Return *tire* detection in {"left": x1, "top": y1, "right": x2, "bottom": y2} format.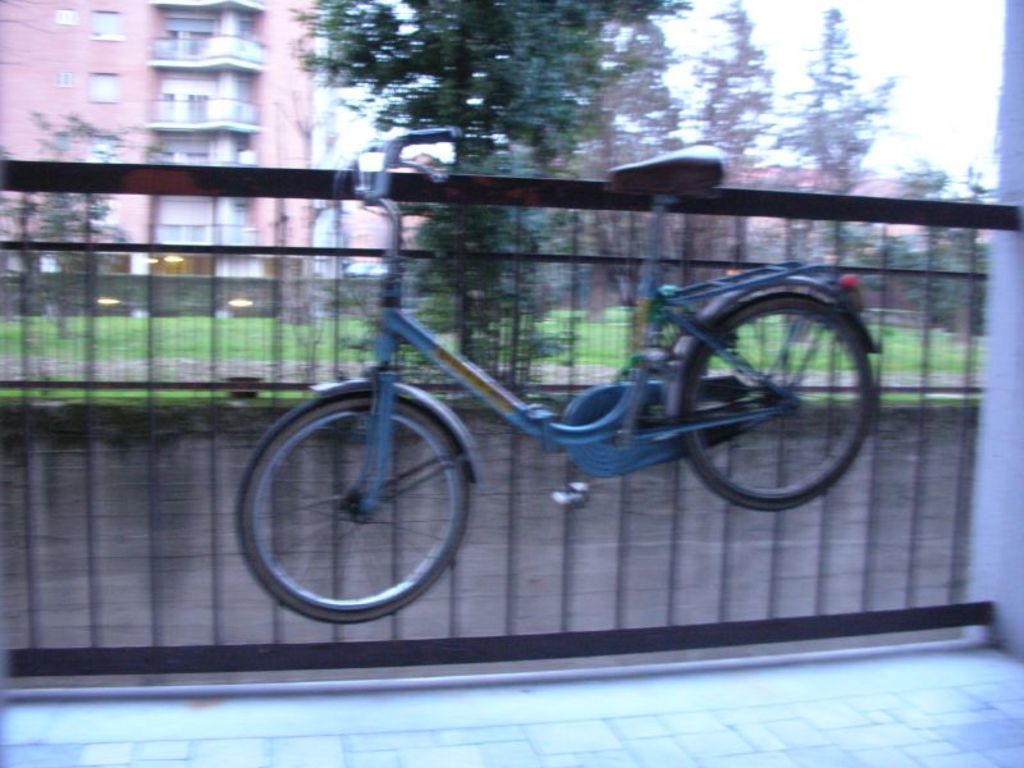
{"left": 667, "top": 278, "right": 878, "bottom": 509}.
